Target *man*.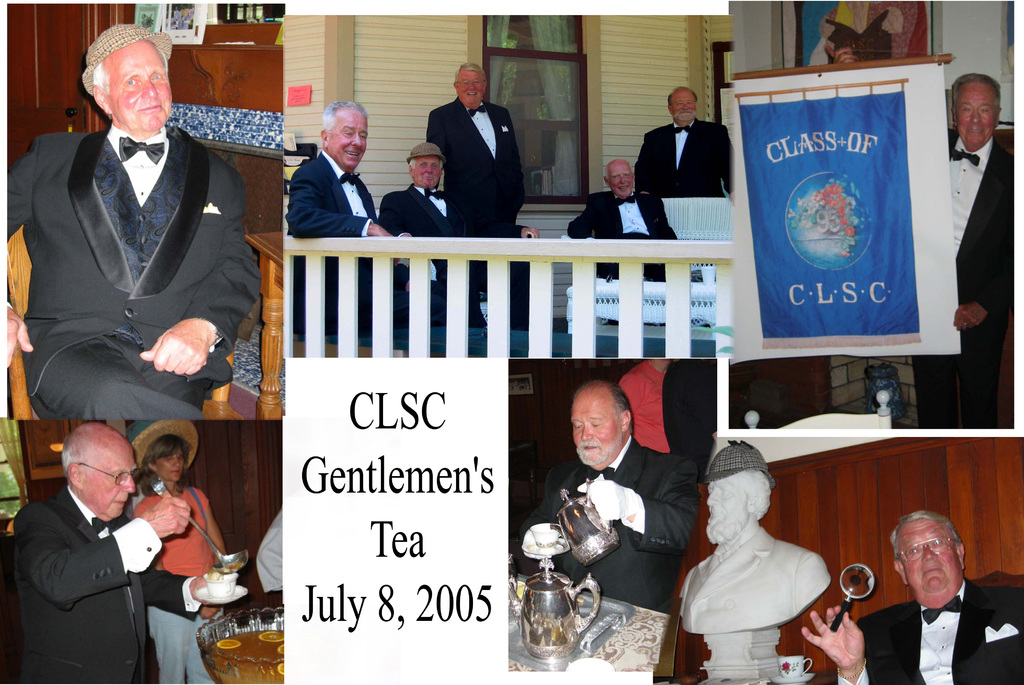
Target region: <bbox>518, 380, 703, 616</bbox>.
